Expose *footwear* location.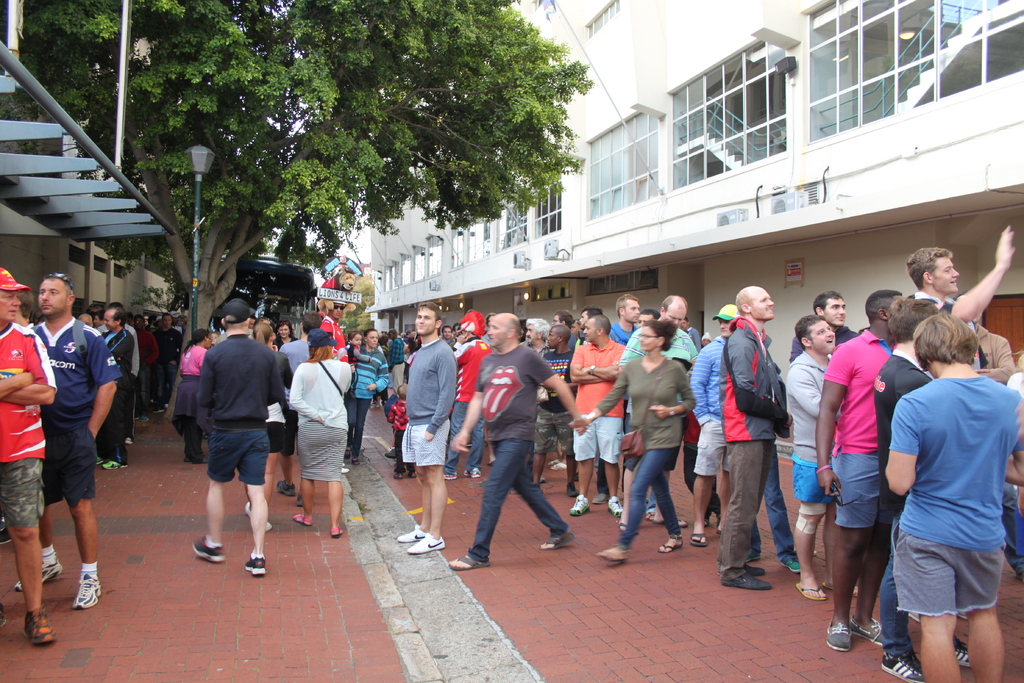
Exposed at (278, 477, 296, 495).
